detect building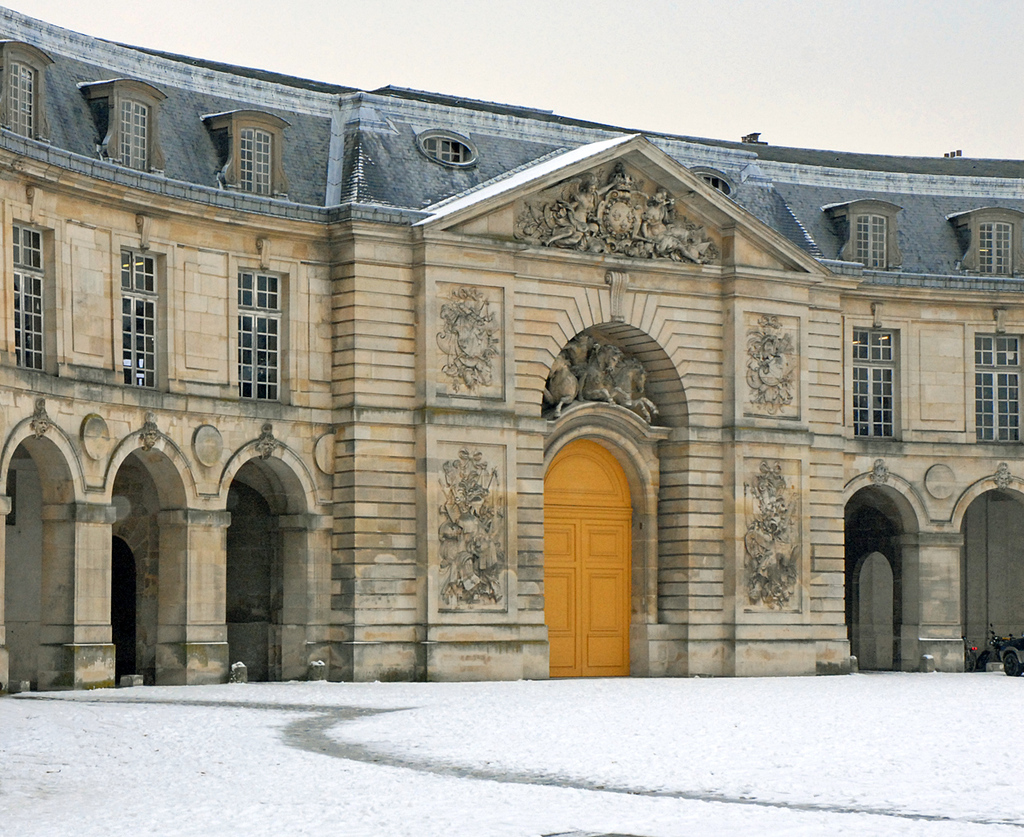
region(0, 7, 1023, 696)
